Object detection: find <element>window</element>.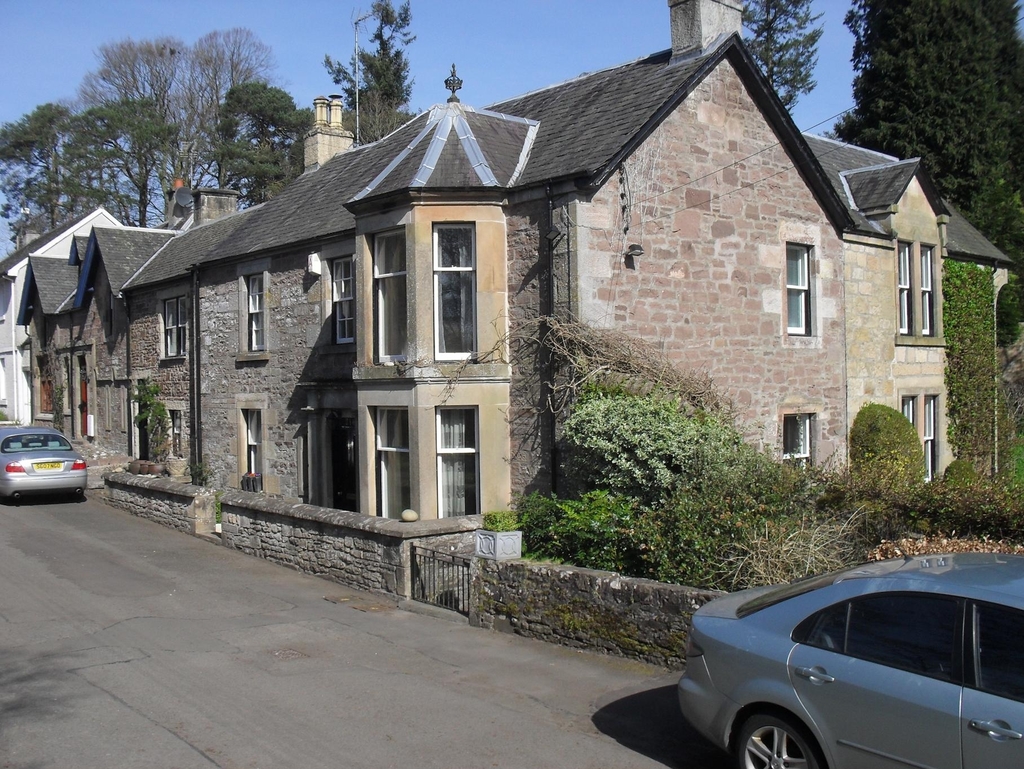
247 273 263 350.
